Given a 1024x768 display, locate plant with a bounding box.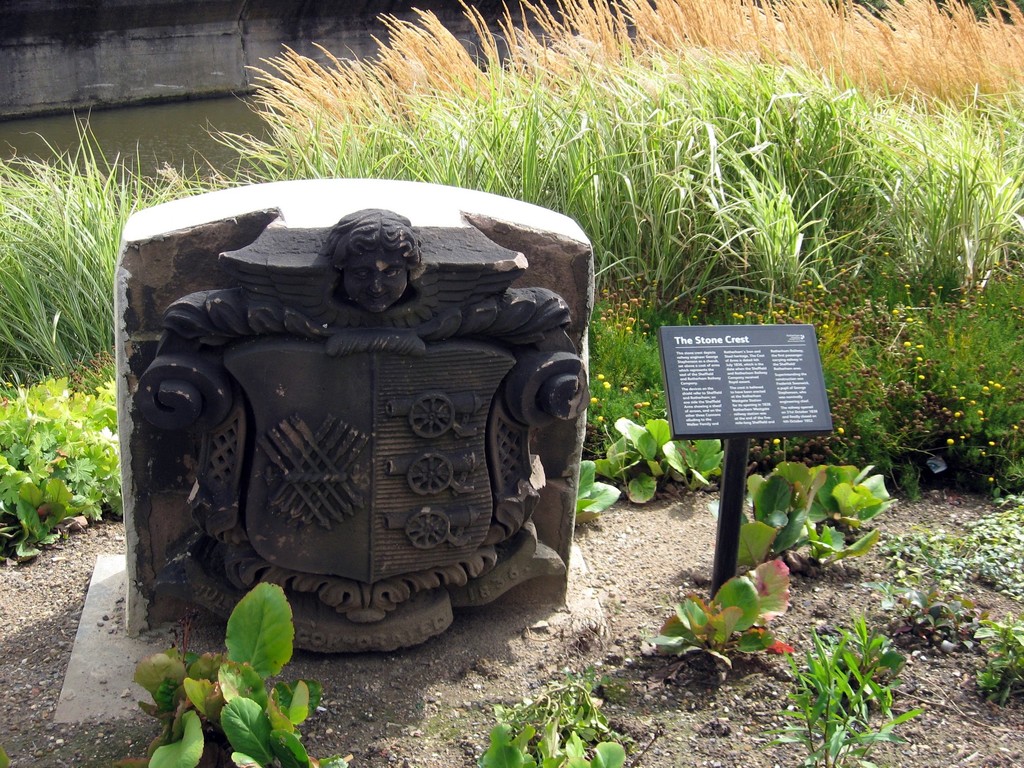
Located: <box>131,580,346,767</box>.
